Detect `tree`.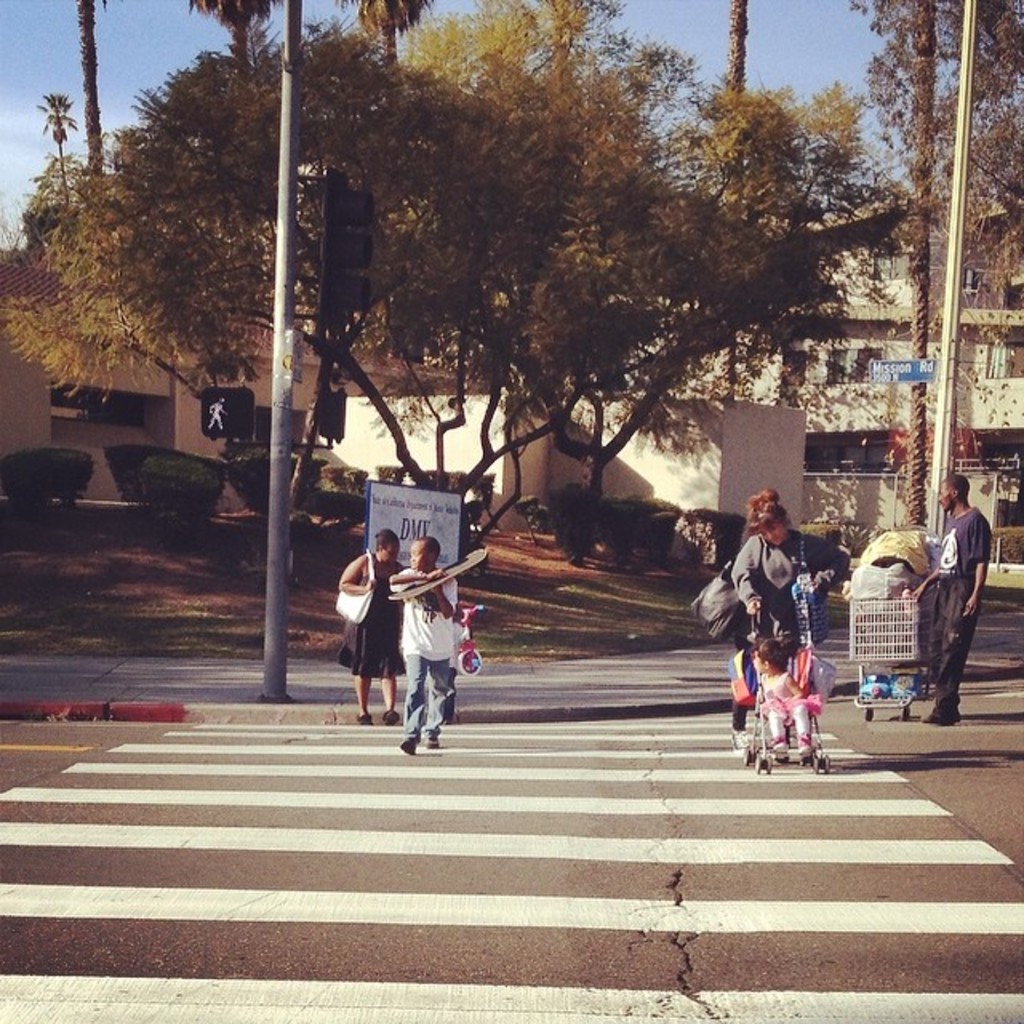
Detected at x1=722 y1=0 x2=741 y2=405.
